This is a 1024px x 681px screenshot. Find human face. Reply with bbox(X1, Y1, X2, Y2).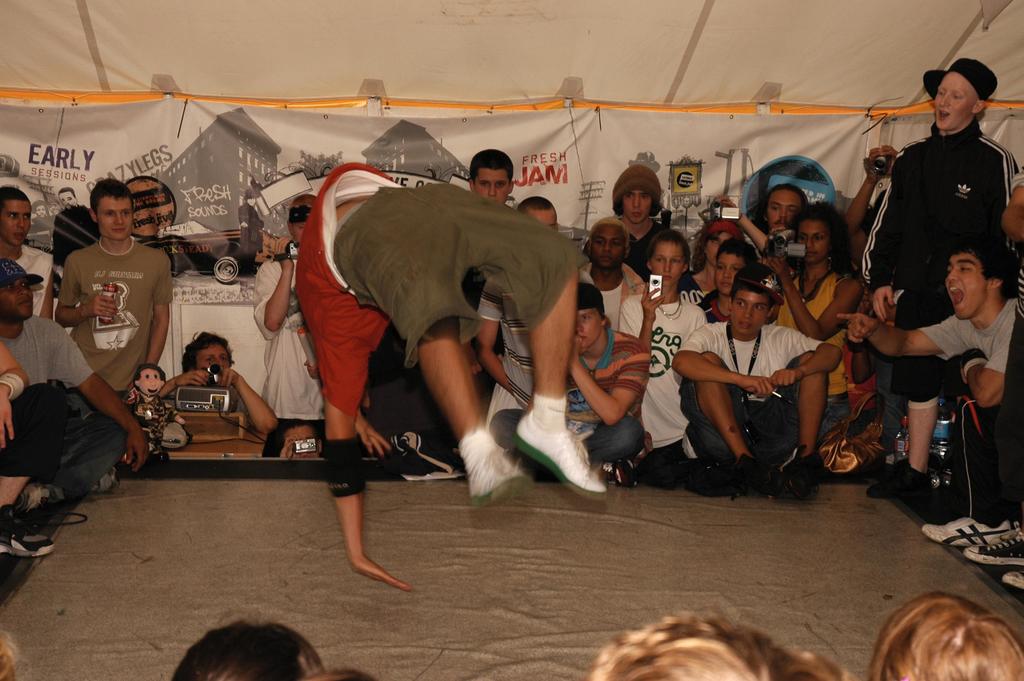
bbox(0, 197, 25, 245).
